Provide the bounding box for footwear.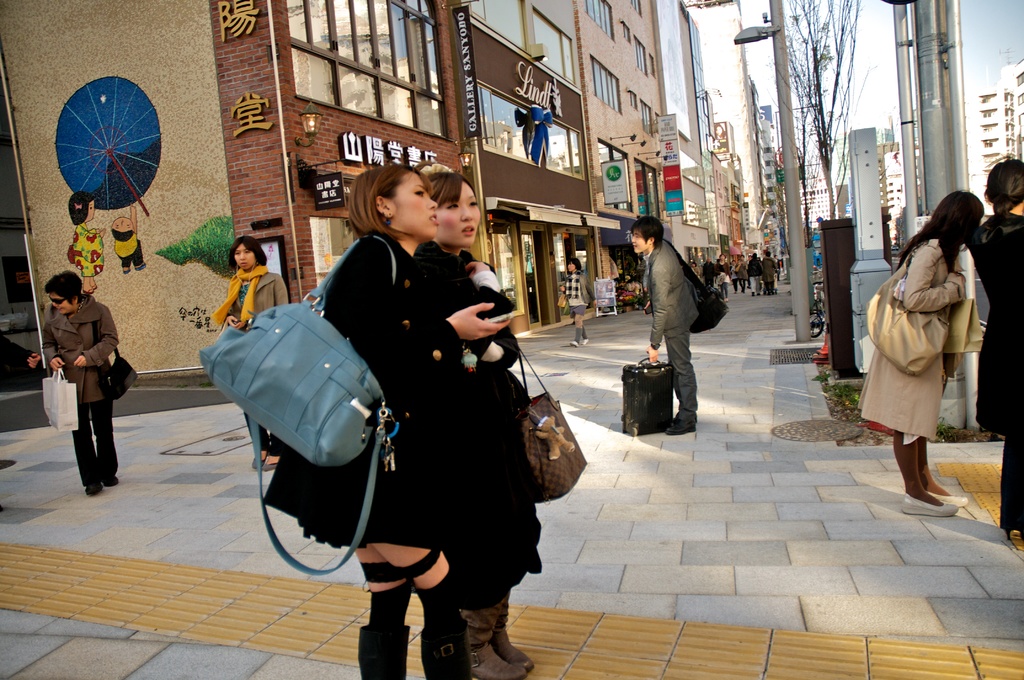
{"x1": 668, "y1": 415, "x2": 696, "y2": 436}.
